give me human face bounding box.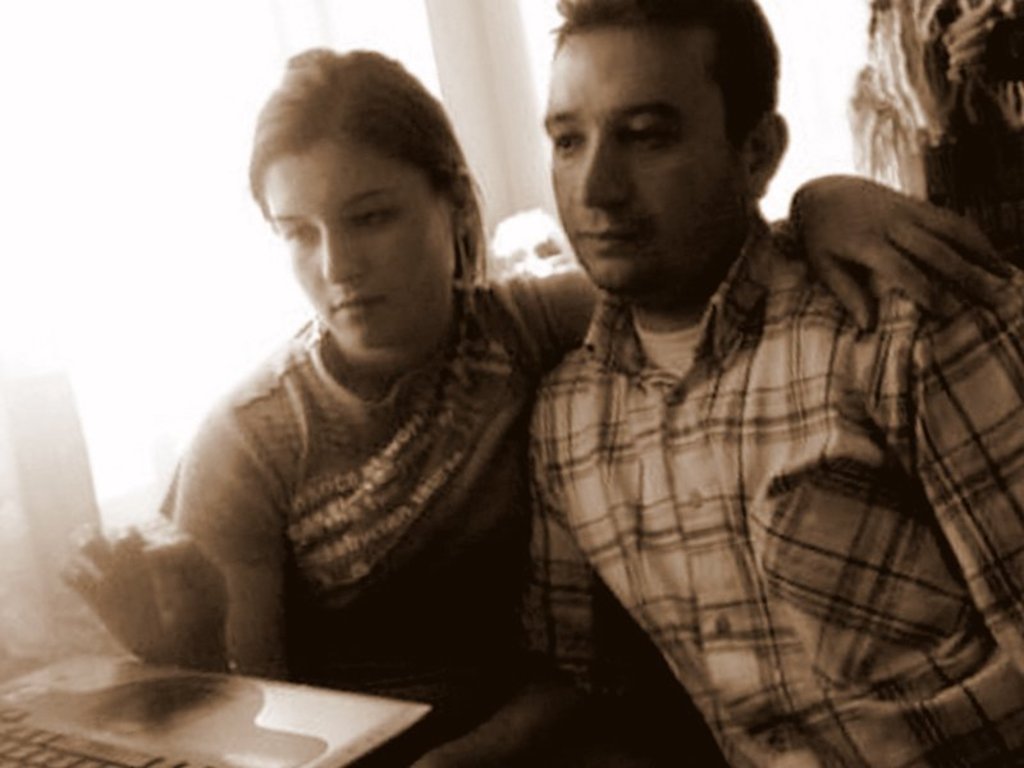
<bbox>544, 23, 744, 297</bbox>.
